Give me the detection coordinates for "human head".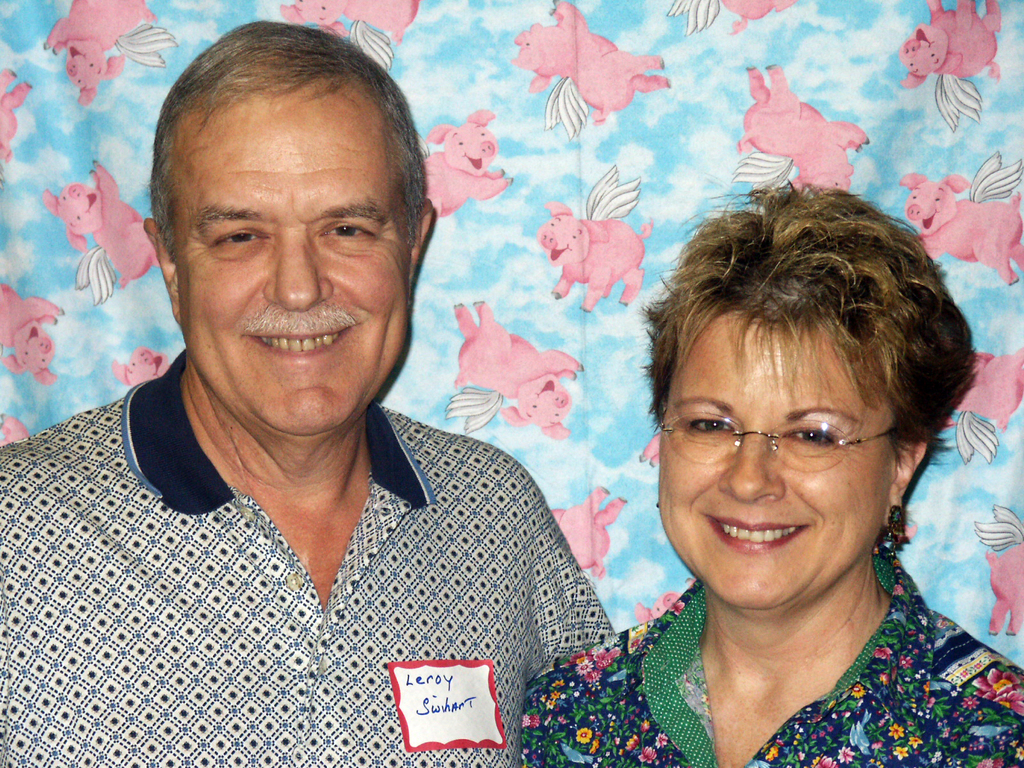
box=[652, 180, 983, 618].
